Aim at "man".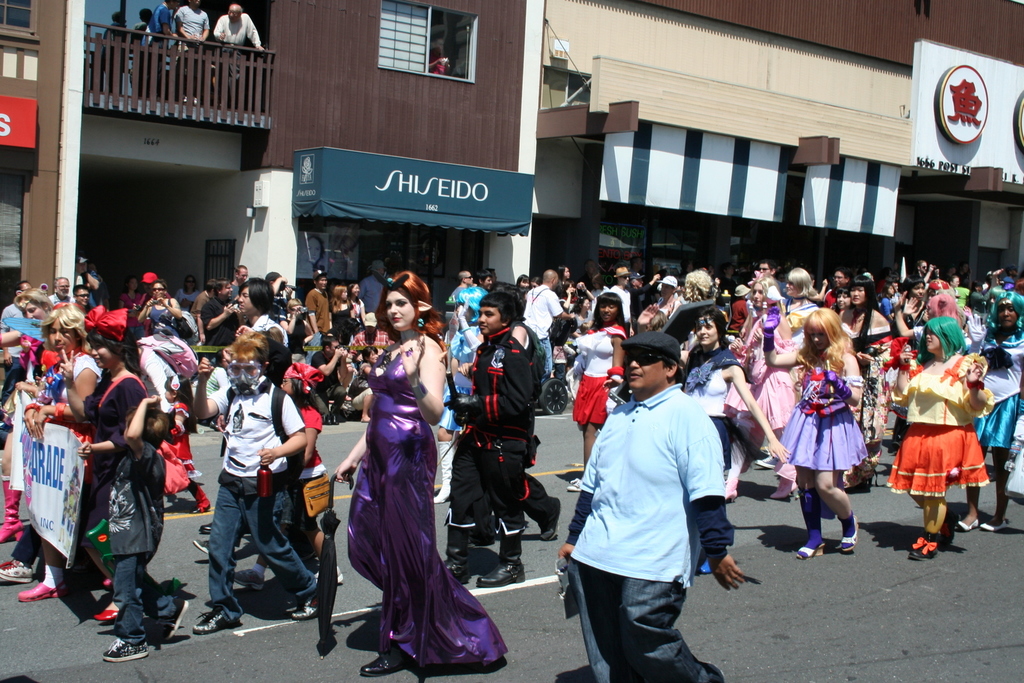
Aimed at (x1=758, y1=258, x2=777, y2=275).
